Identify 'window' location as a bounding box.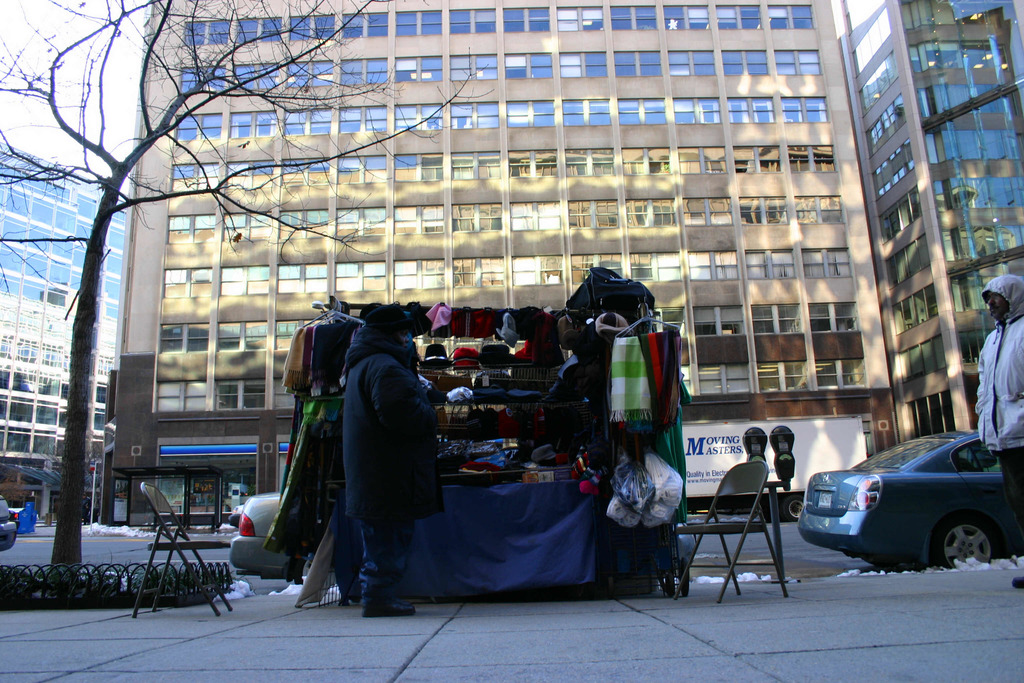
(left=219, top=322, right=266, bottom=350).
